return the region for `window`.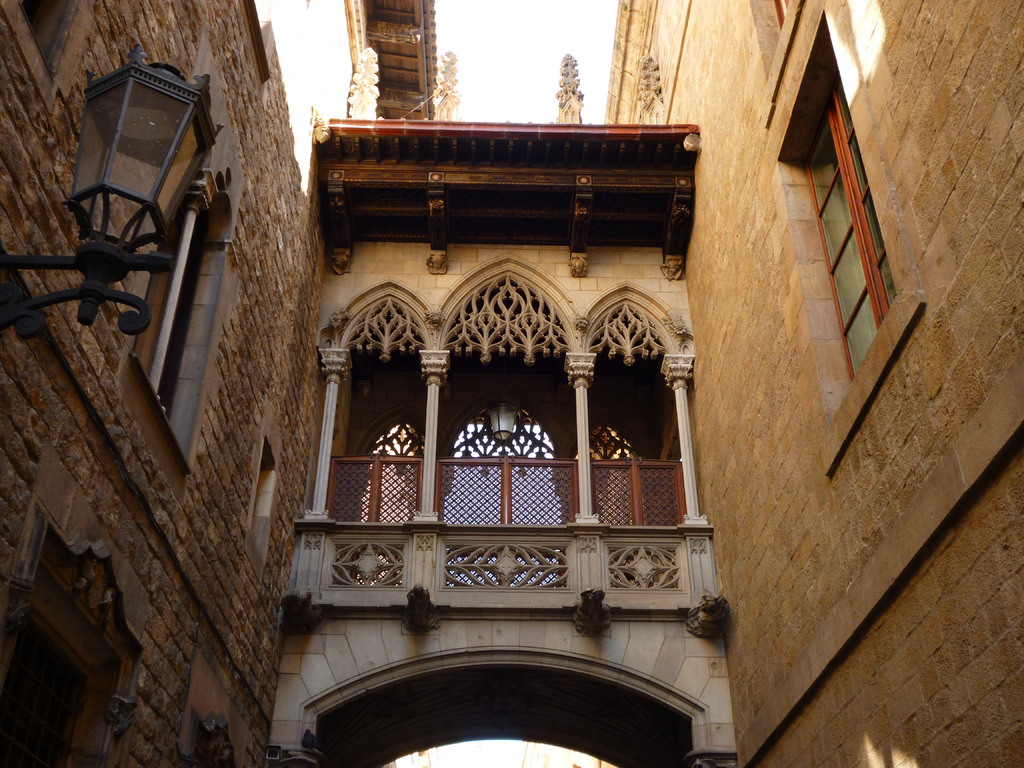
<box>802,44,897,382</box>.
